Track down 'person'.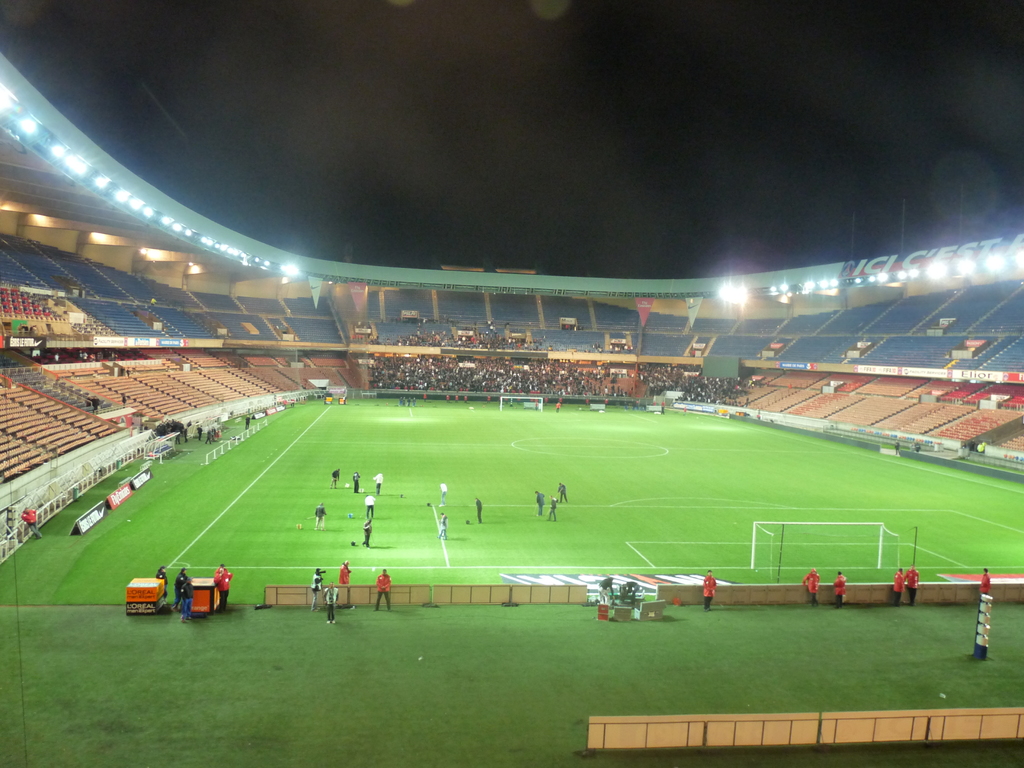
Tracked to crop(544, 499, 559, 525).
